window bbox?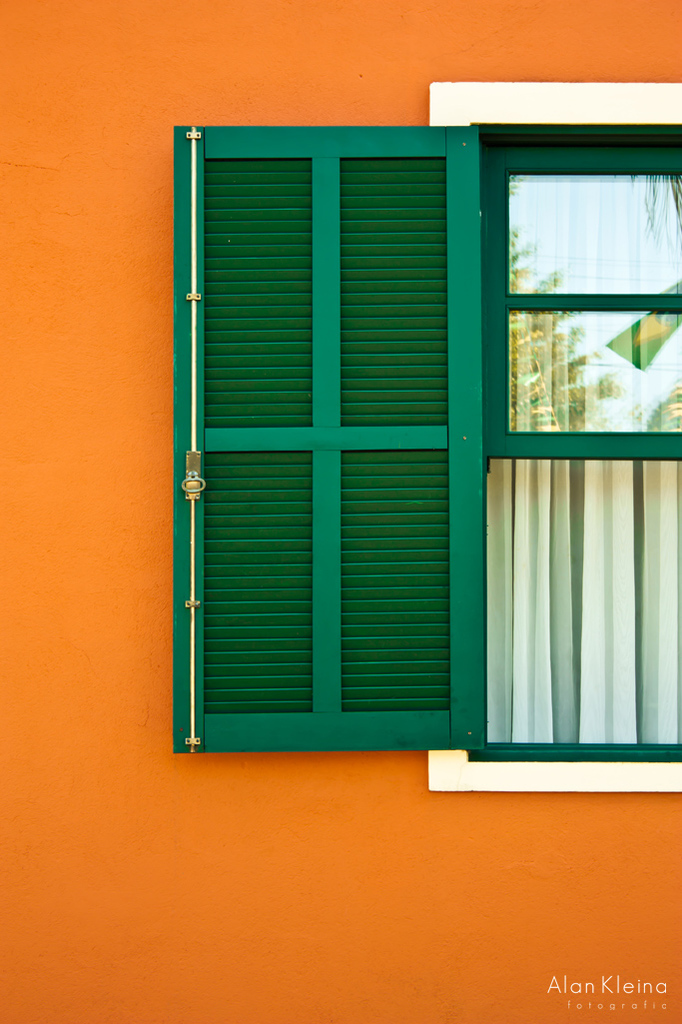
(left=475, top=96, right=679, bottom=736)
